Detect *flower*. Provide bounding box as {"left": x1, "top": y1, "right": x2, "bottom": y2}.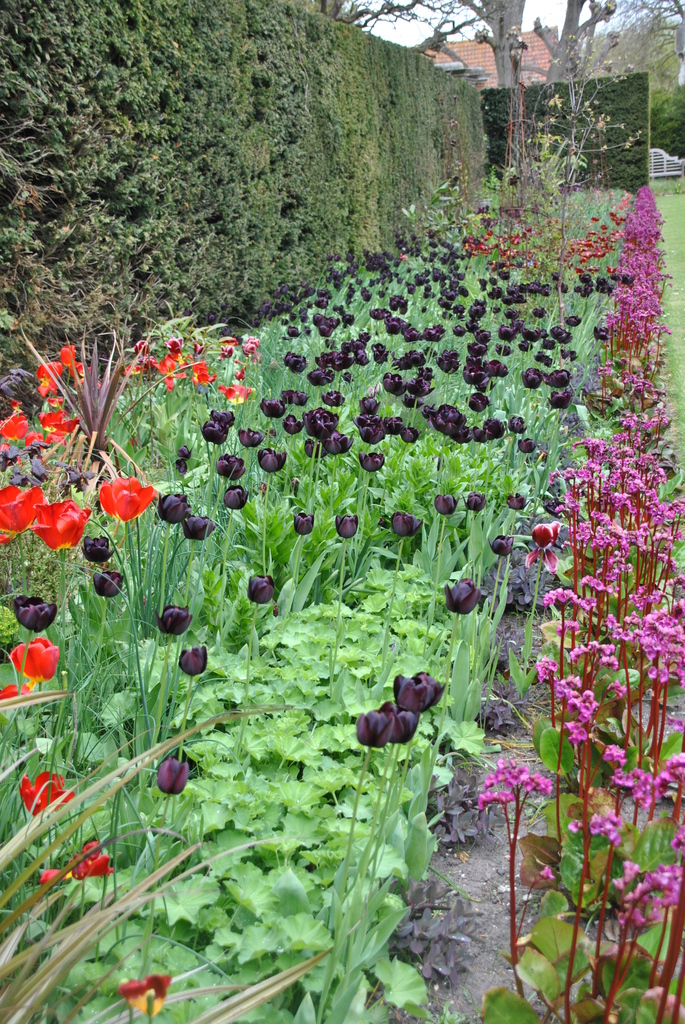
{"left": 118, "top": 971, "right": 173, "bottom": 1018}.
